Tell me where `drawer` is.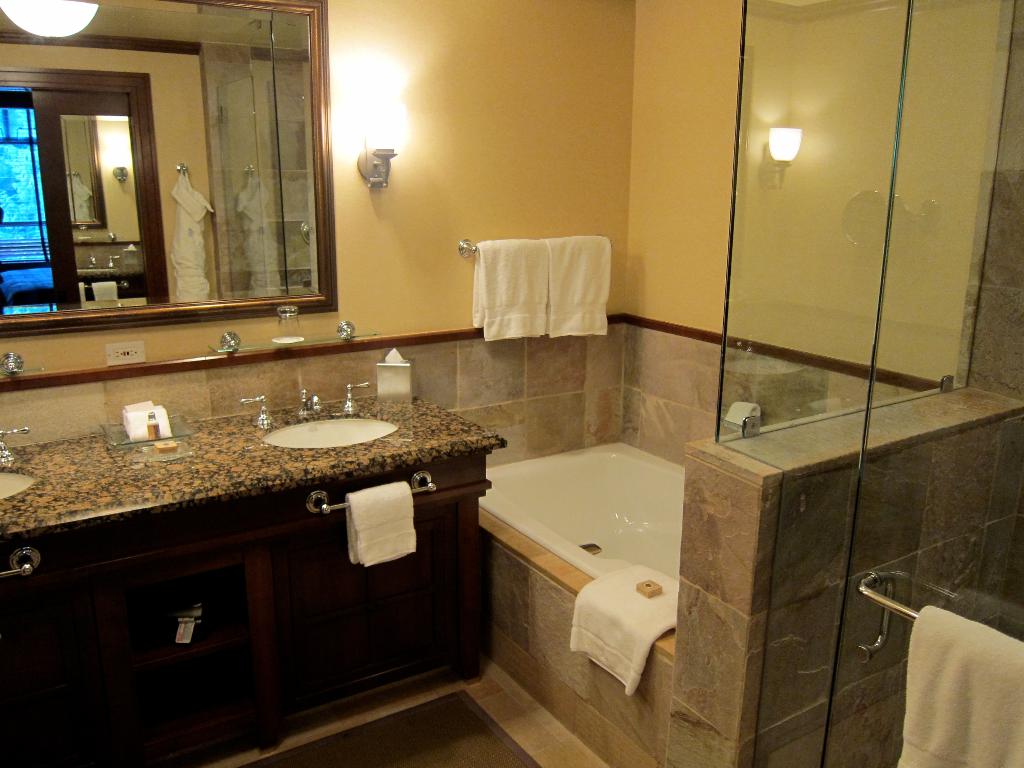
`drawer` is at rect(259, 449, 490, 528).
